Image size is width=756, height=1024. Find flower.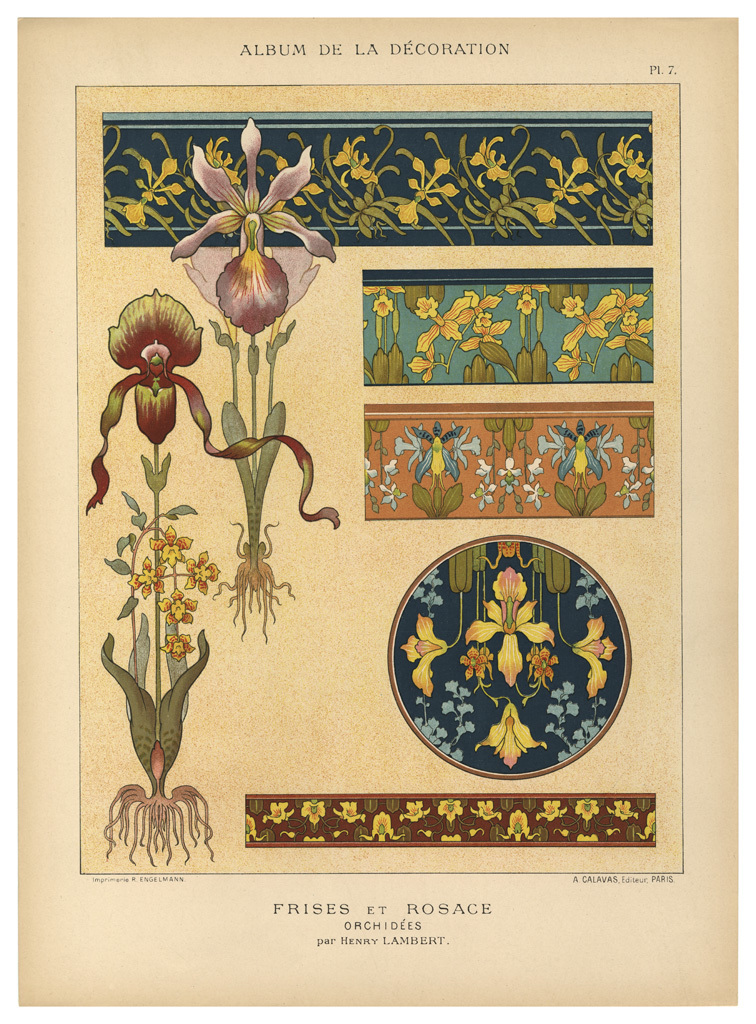
rect(174, 121, 318, 339).
